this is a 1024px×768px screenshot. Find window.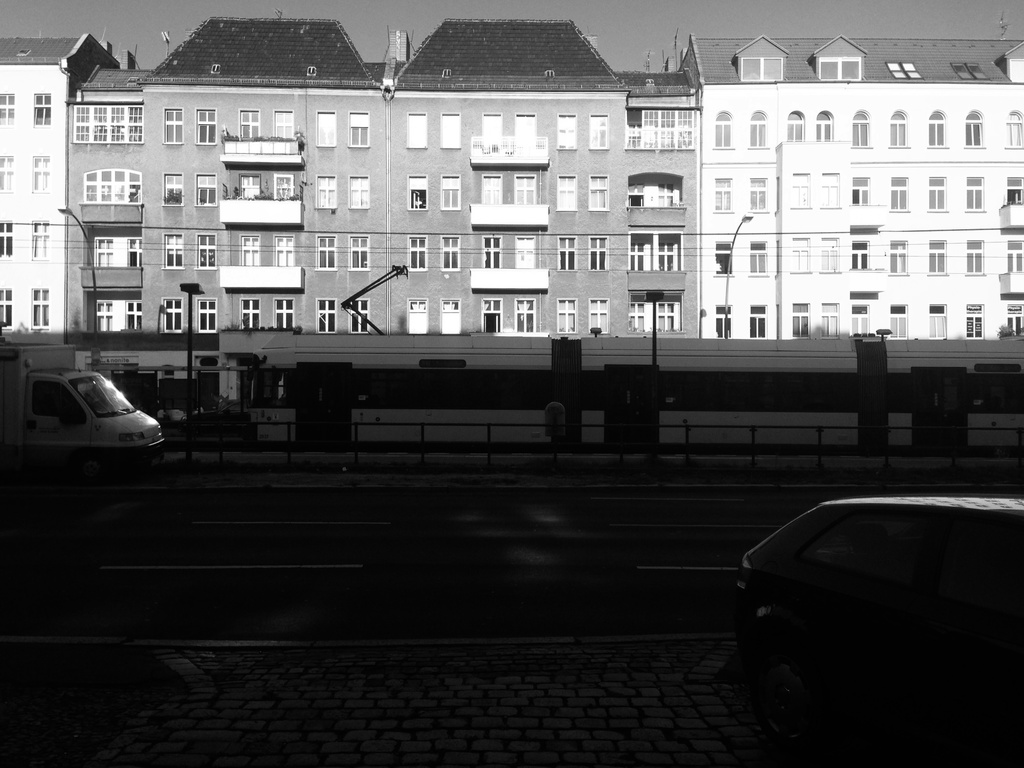
Bounding box: 851,108,871,148.
